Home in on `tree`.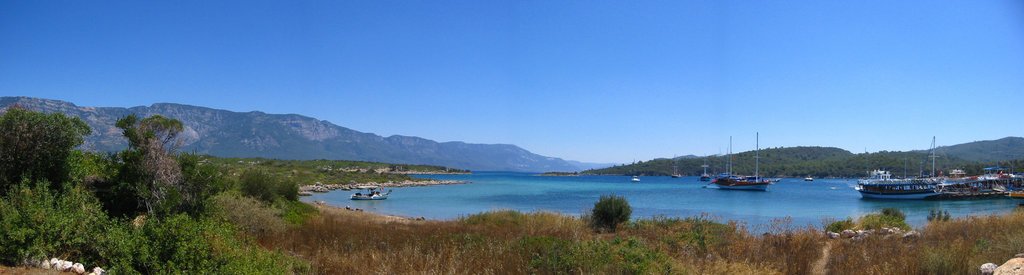
Homed in at region(0, 103, 89, 195).
